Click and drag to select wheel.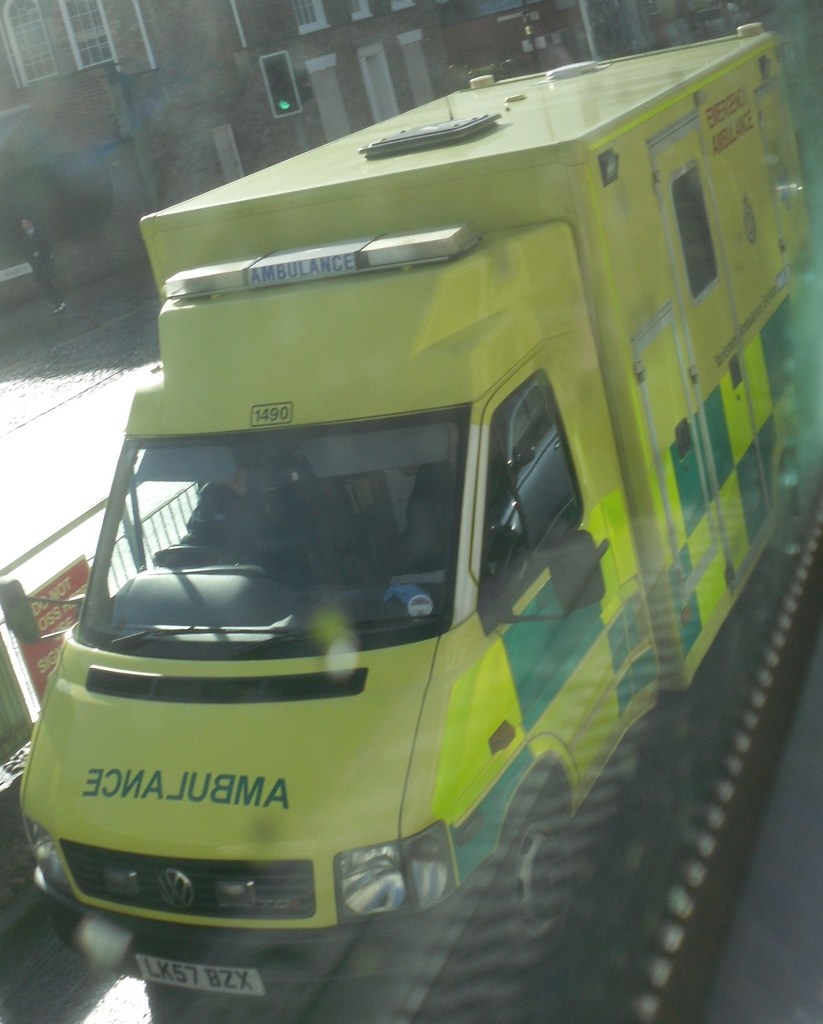
Selection: region(494, 788, 571, 974).
